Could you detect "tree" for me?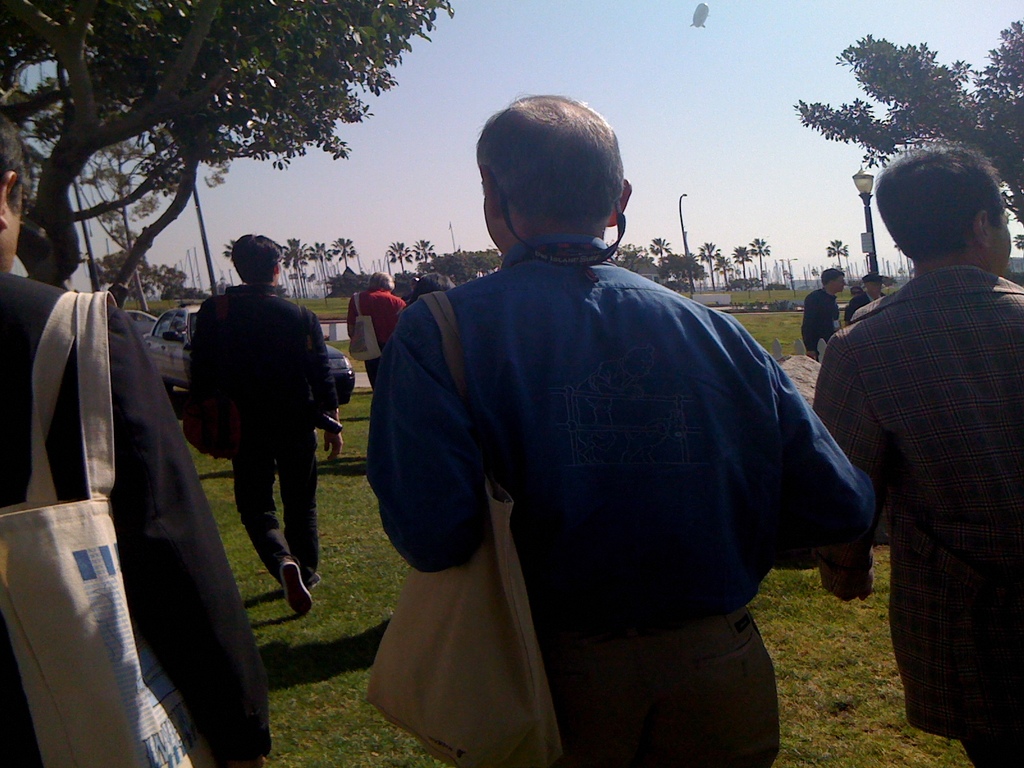
Detection result: (x1=793, y1=20, x2=1023, y2=219).
